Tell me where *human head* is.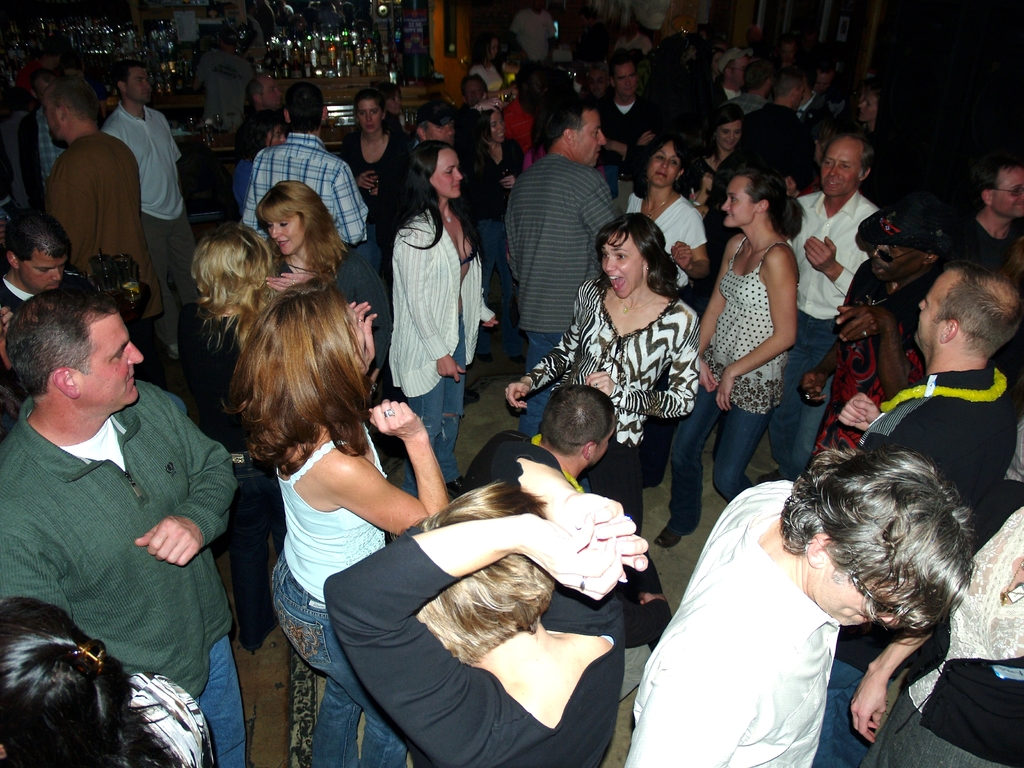
*human head* is at <bbox>251, 278, 366, 404</bbox>.
